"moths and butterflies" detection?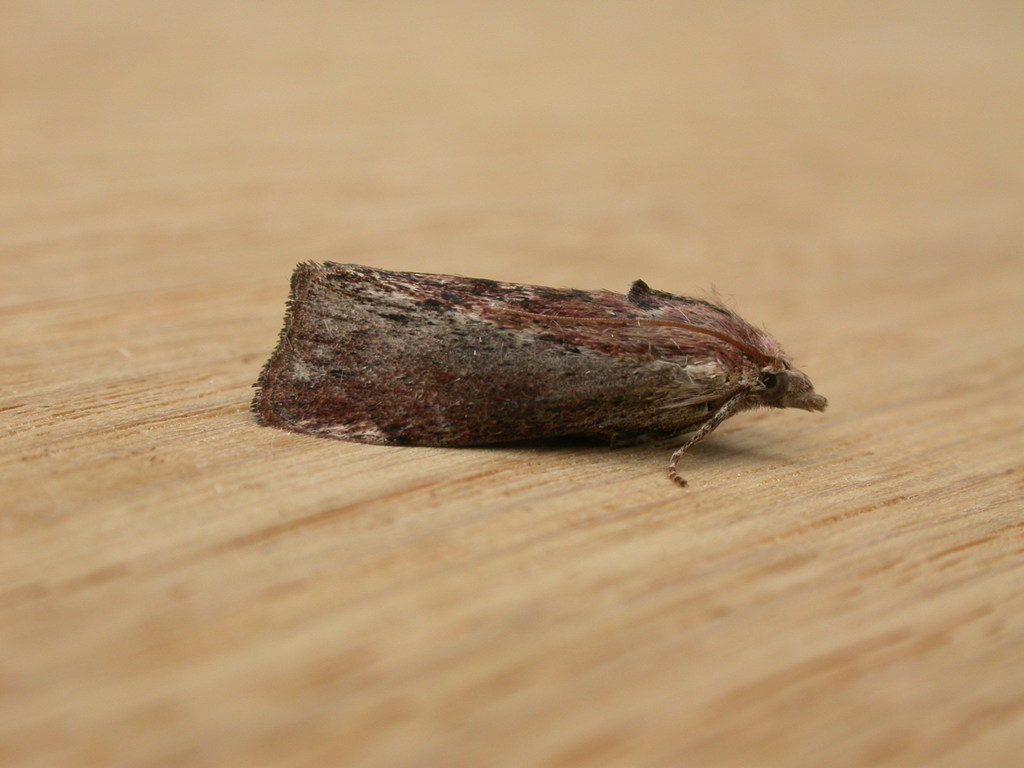
x1=253, y1=254, x2=833, y2=488
